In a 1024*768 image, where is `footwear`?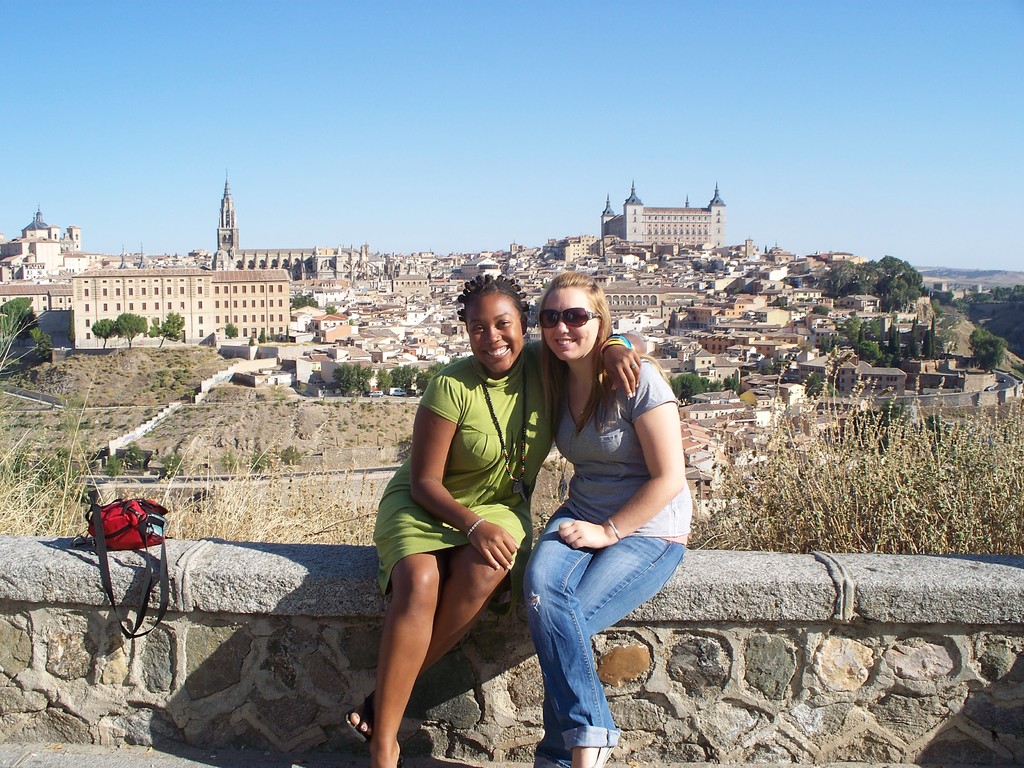
[x1=568, y1=741, x2=620, y2=767].
